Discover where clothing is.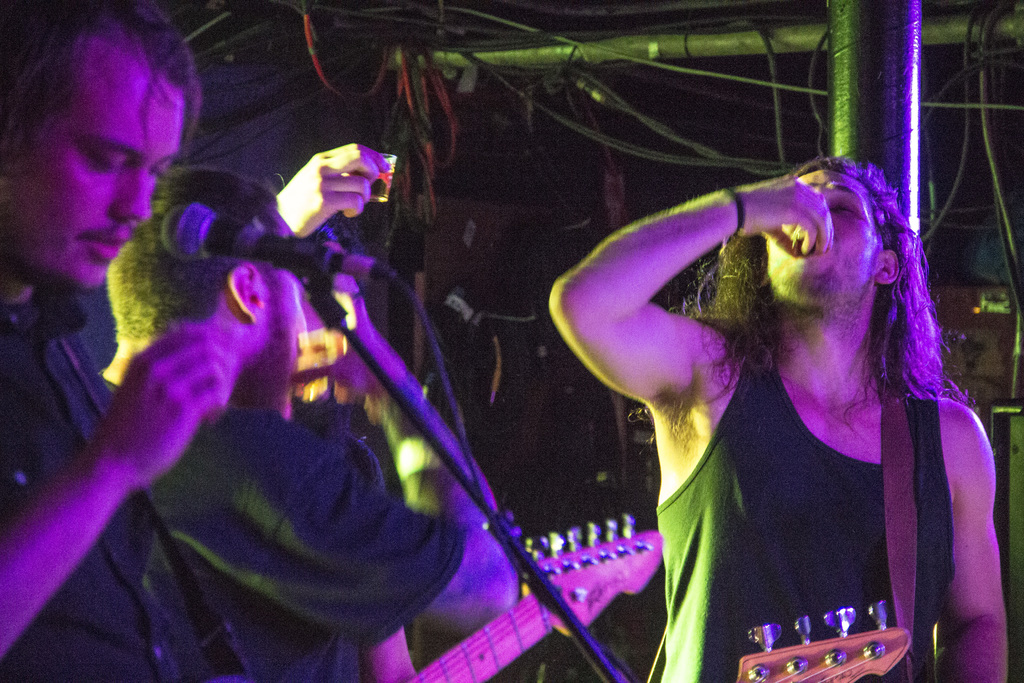
Discovered at 0 286 196 682.
